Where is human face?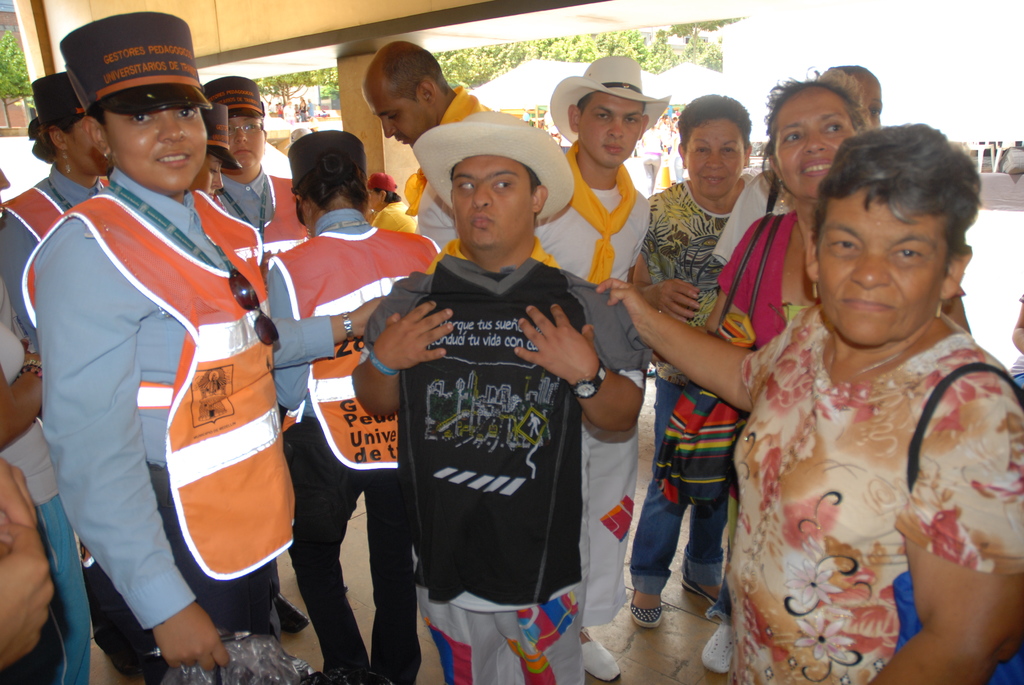
x1=229, y1=111, x2=266, y2=171.
